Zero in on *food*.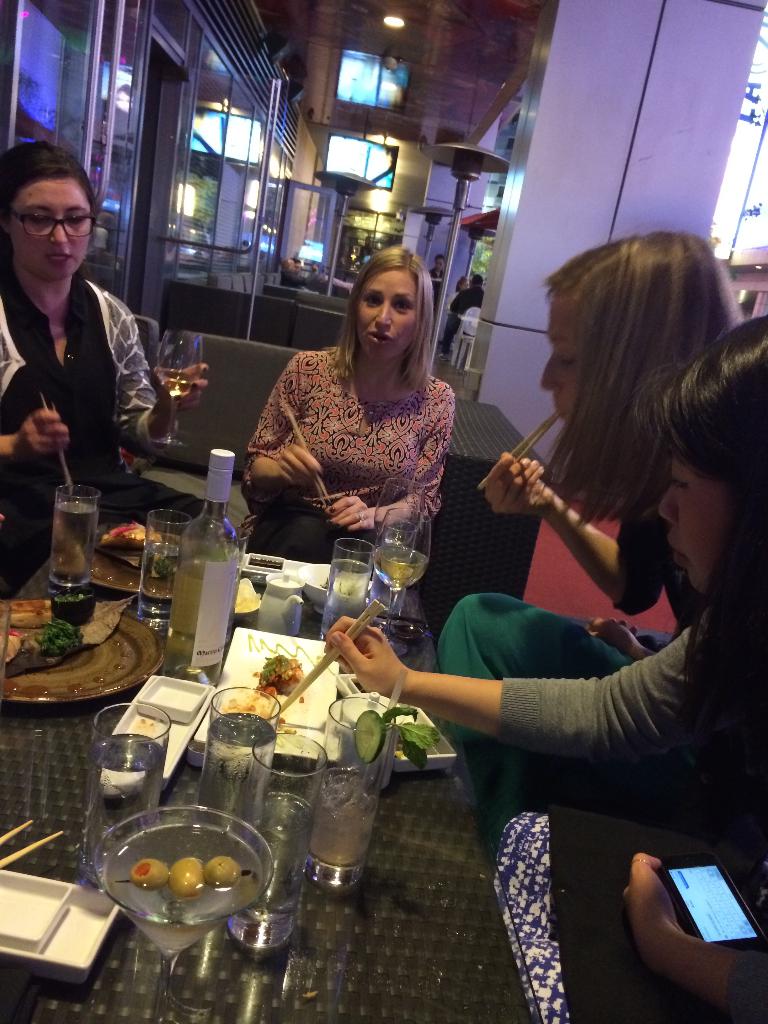
Zeroed in: bbox=[171, 855, 204, 893].
